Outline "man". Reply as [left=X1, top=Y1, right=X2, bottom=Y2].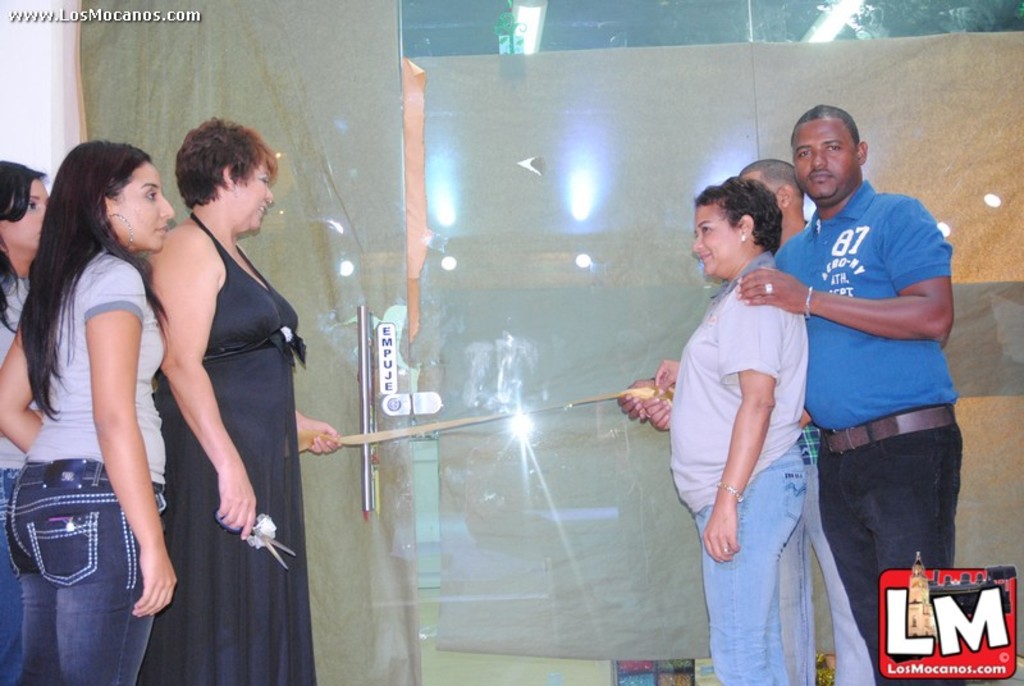
[left=731, top=102, right=959, bottom=685].
